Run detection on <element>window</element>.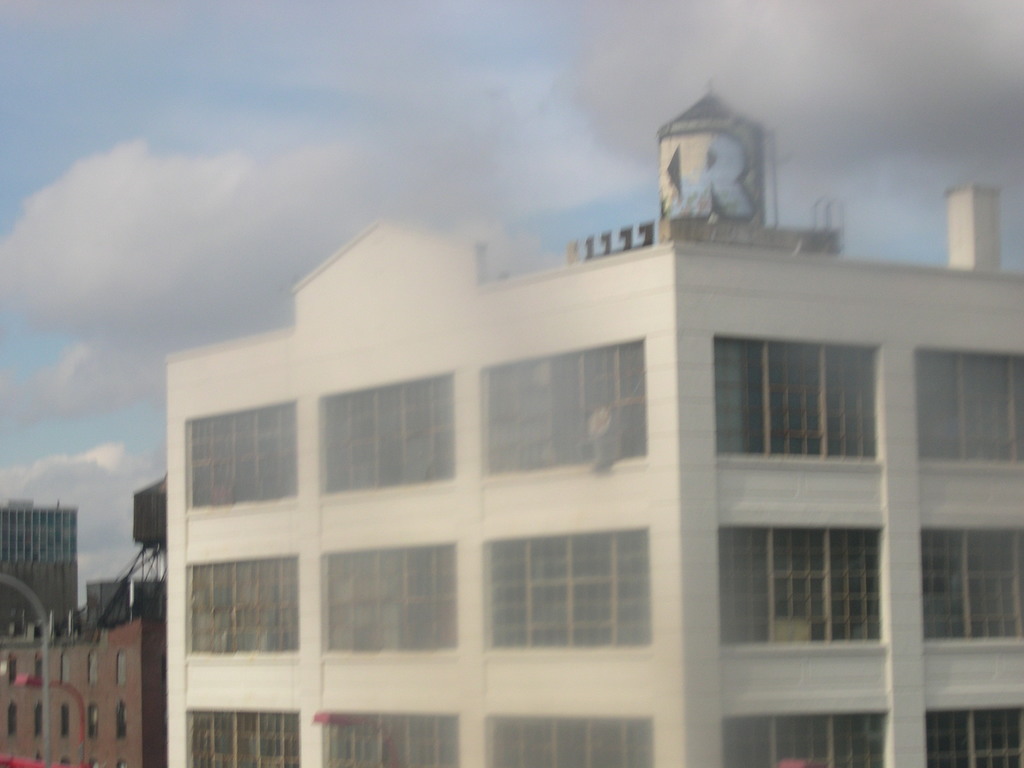
Result: {"x1": 321, "y1": 712, "x2": 455, "y2": 767}.
